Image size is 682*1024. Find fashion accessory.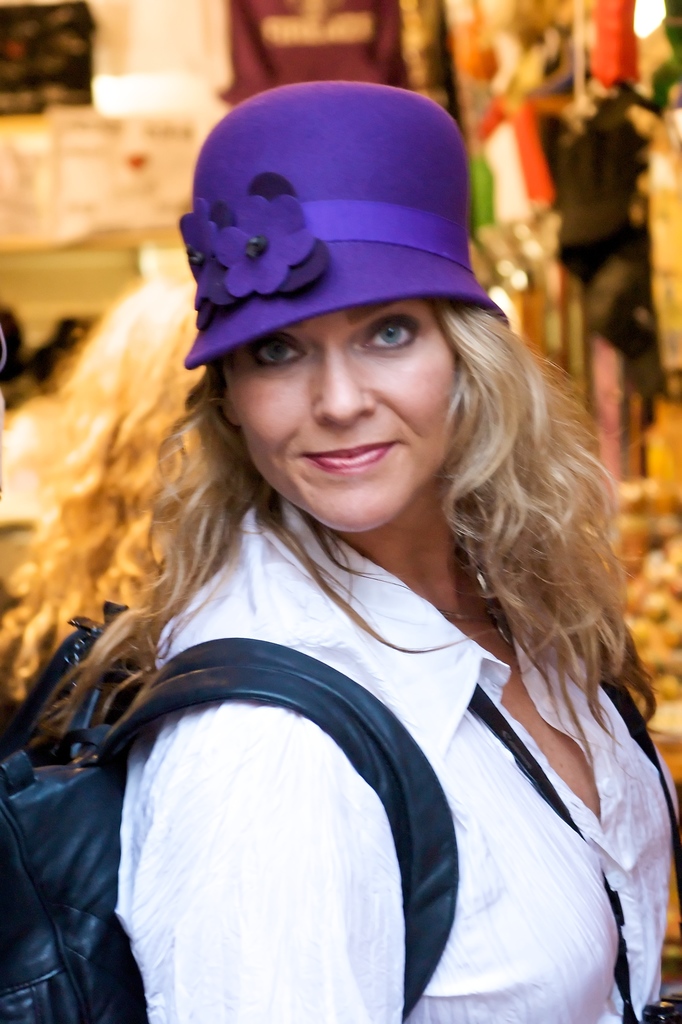
bbox=(450, 531, 541, 662).
